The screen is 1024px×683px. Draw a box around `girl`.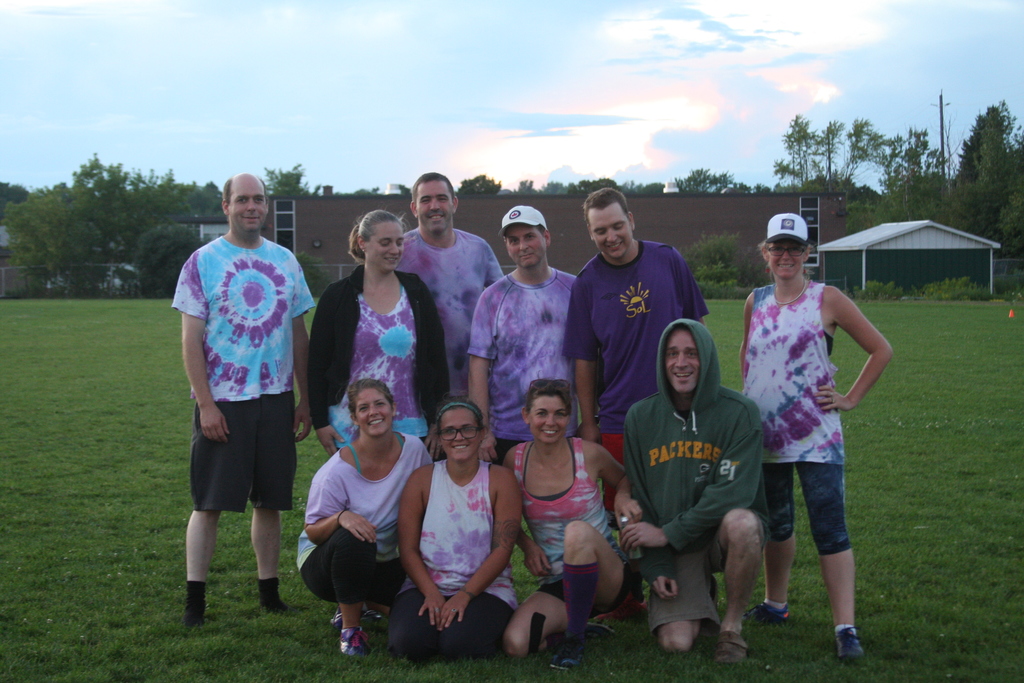
301, 206, 454, 616.
